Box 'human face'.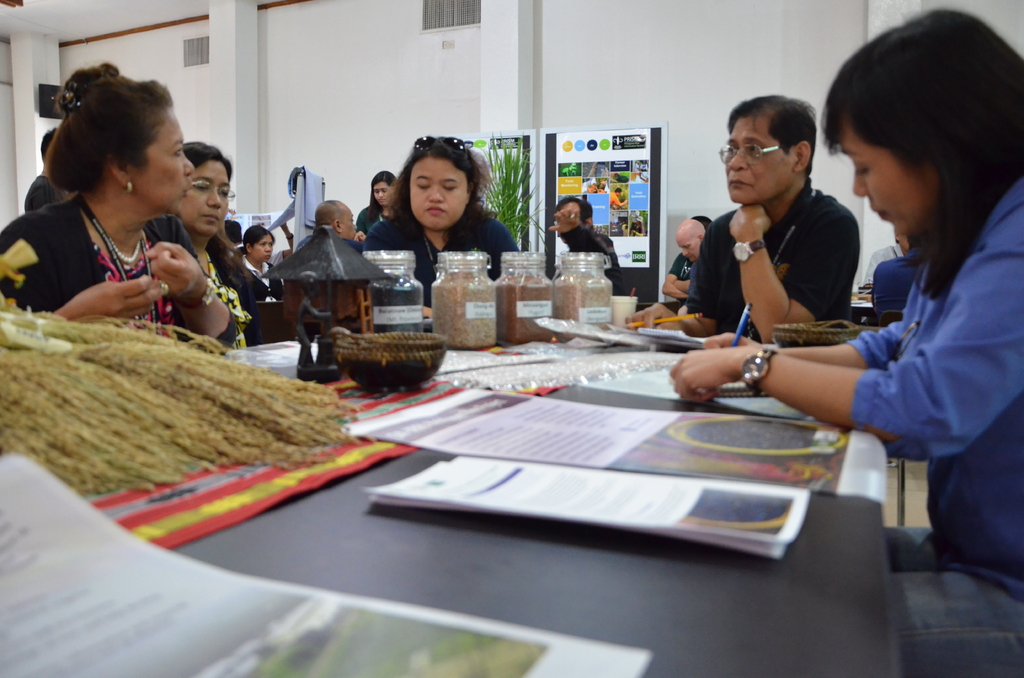
x1=372 y1=184 x2=388 y2=202.
